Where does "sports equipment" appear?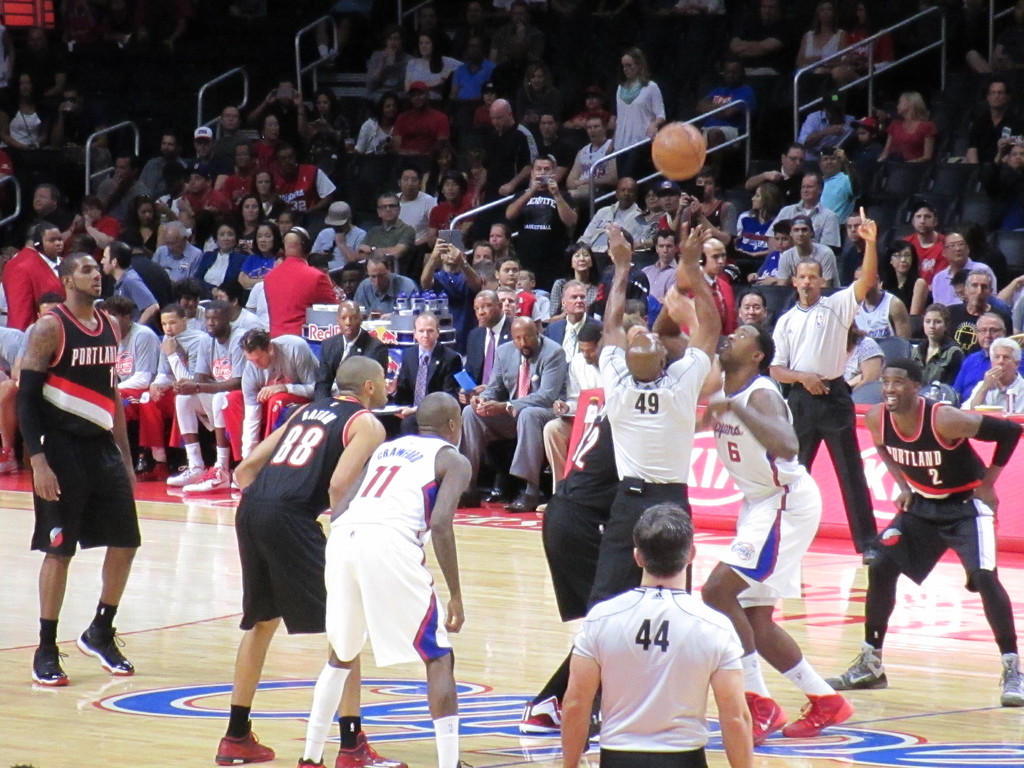
Appears at {"left": 182, "top": 467, "right": 231, "bottom": 495}.
